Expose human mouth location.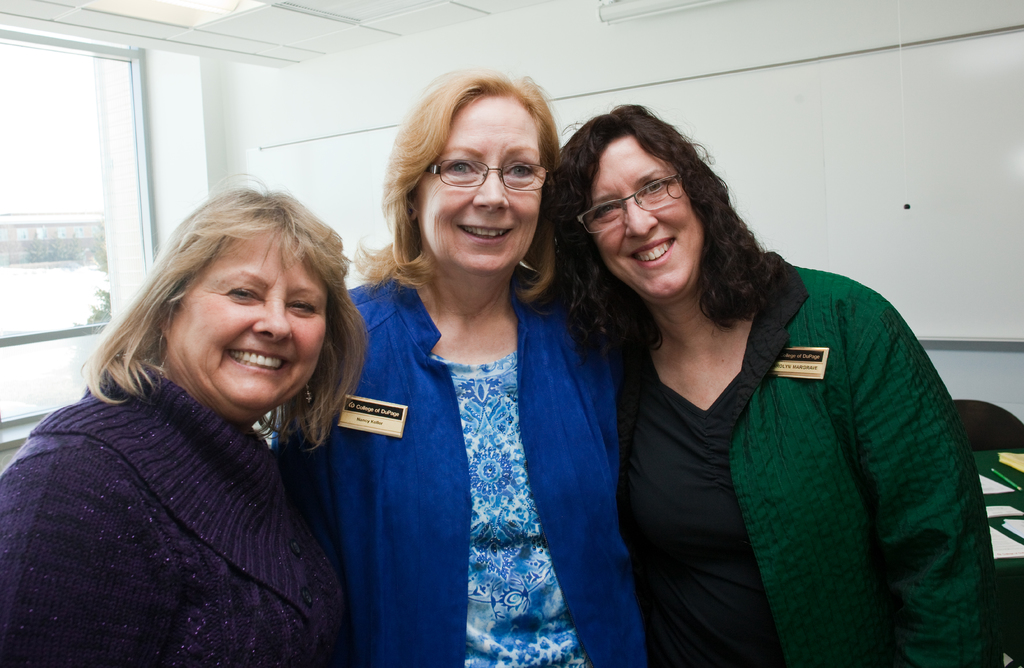
Exposed at box(458, 224, 511, 246).
